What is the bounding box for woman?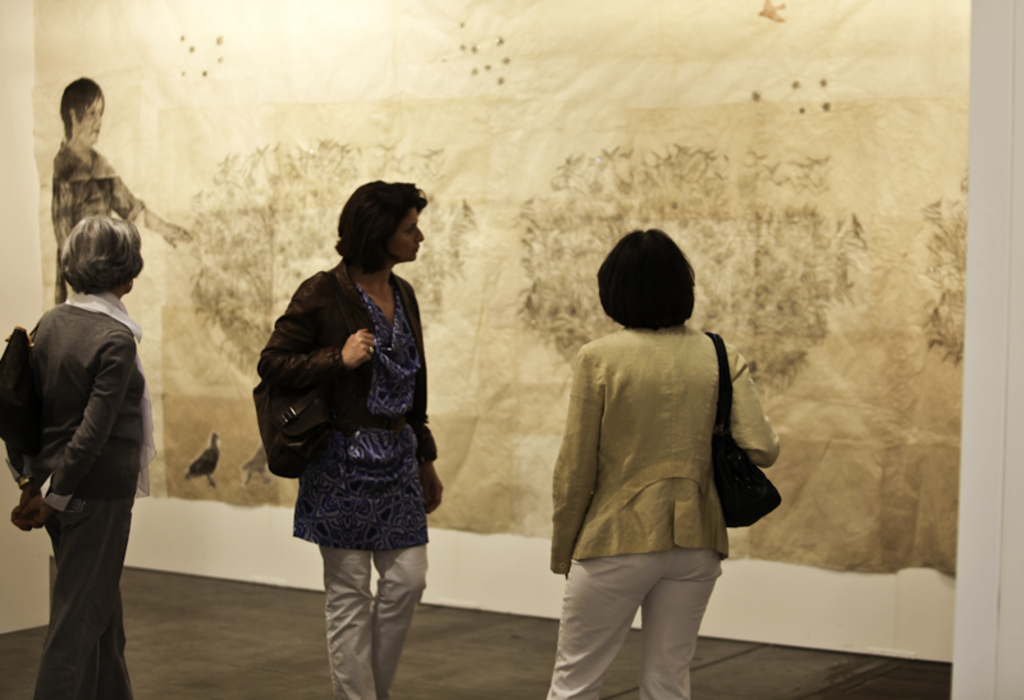
[5,215,147,699].
